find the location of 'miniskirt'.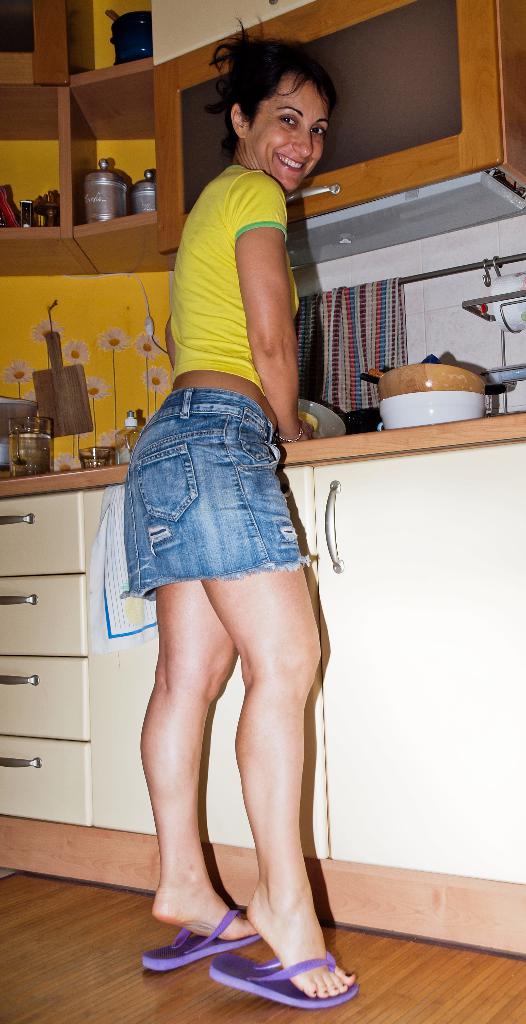
Location: [122, 387, 311, 602].
